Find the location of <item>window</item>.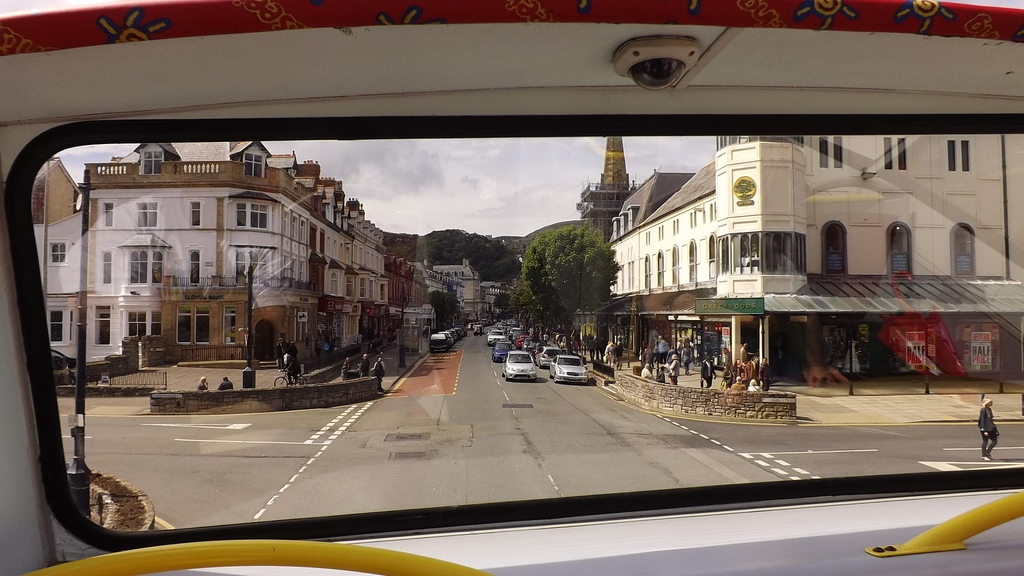
Location: select_region(194, 307, 211, 344).
